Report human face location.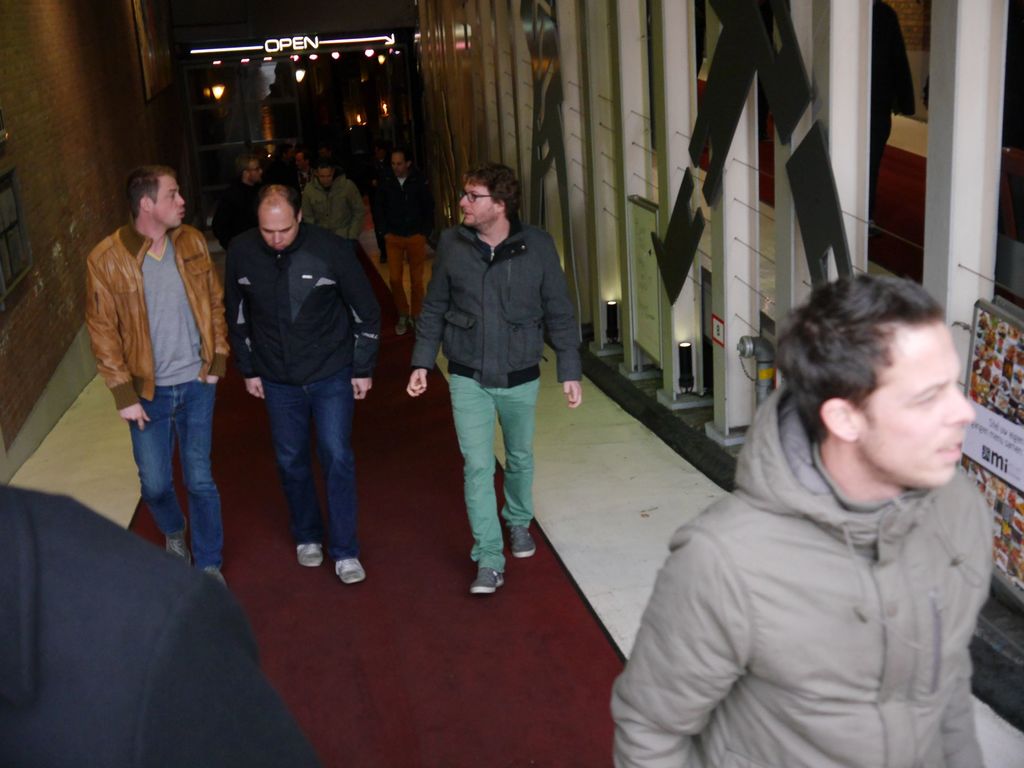
Report: pyautogui.locateOnScreen(156, 178, 186, 227).
